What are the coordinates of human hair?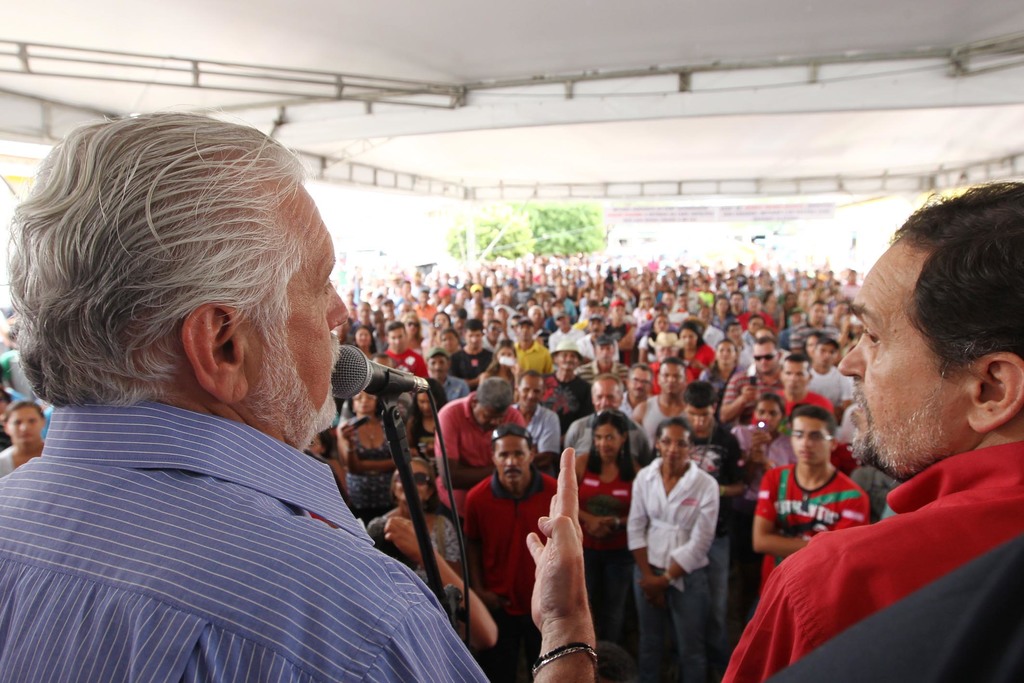
pyautogui.locateOnScreen(518, 369, 542, 384).
